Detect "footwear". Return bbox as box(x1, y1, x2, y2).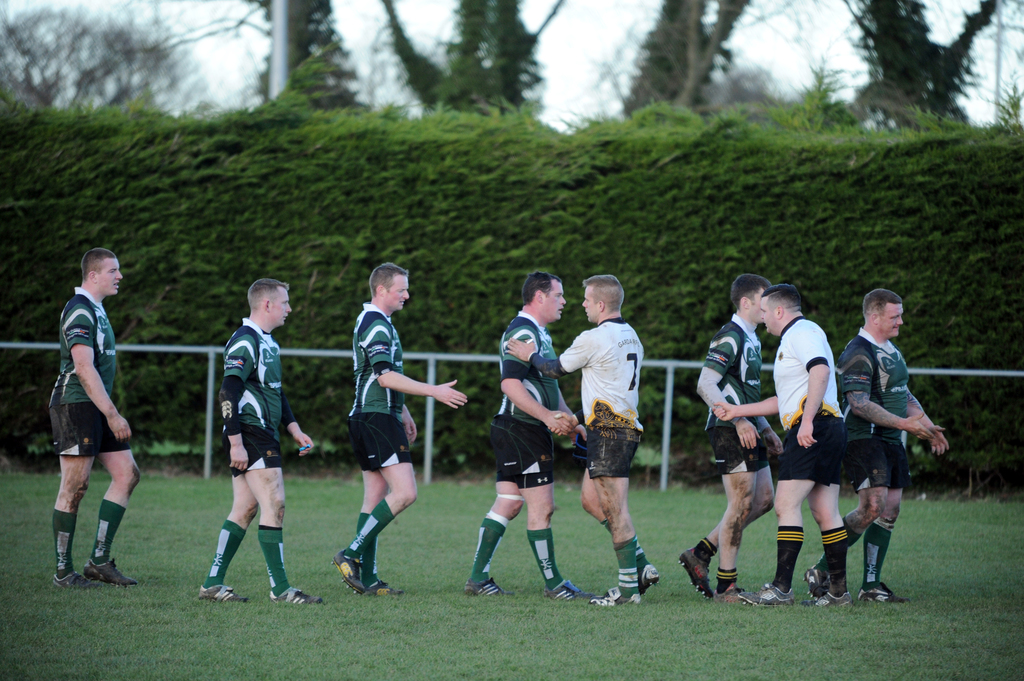
box(86, 554, 138, 588).
